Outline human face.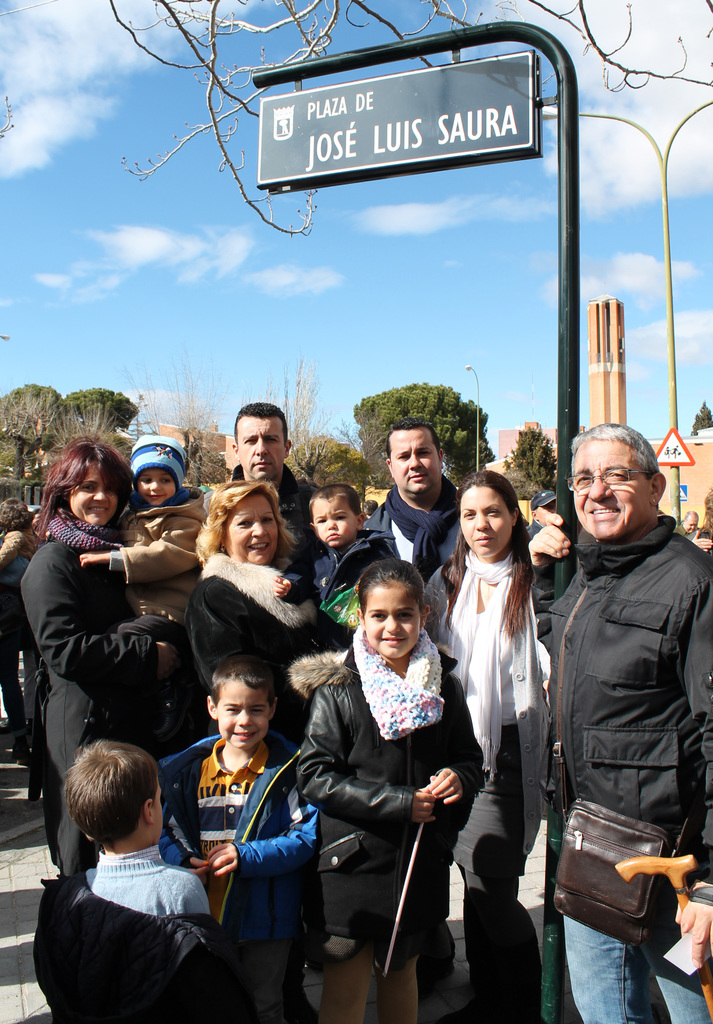
Outline: 234 493 280 564.
